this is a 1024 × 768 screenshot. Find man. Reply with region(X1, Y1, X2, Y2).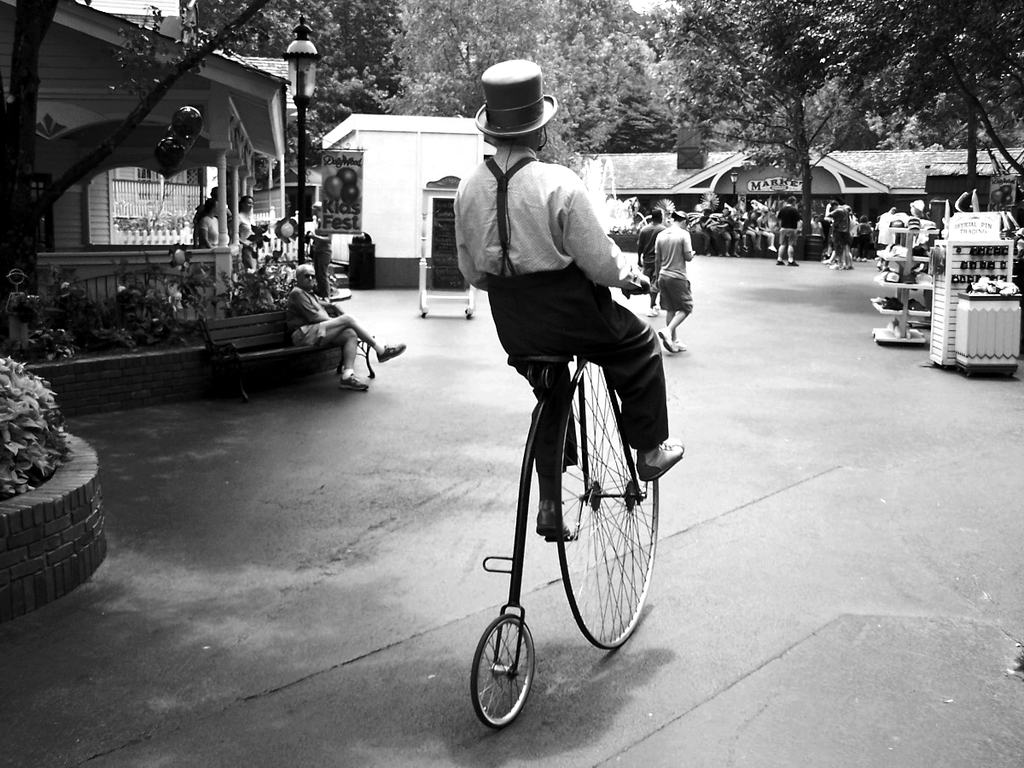
region(652, 212, 697, 357).
